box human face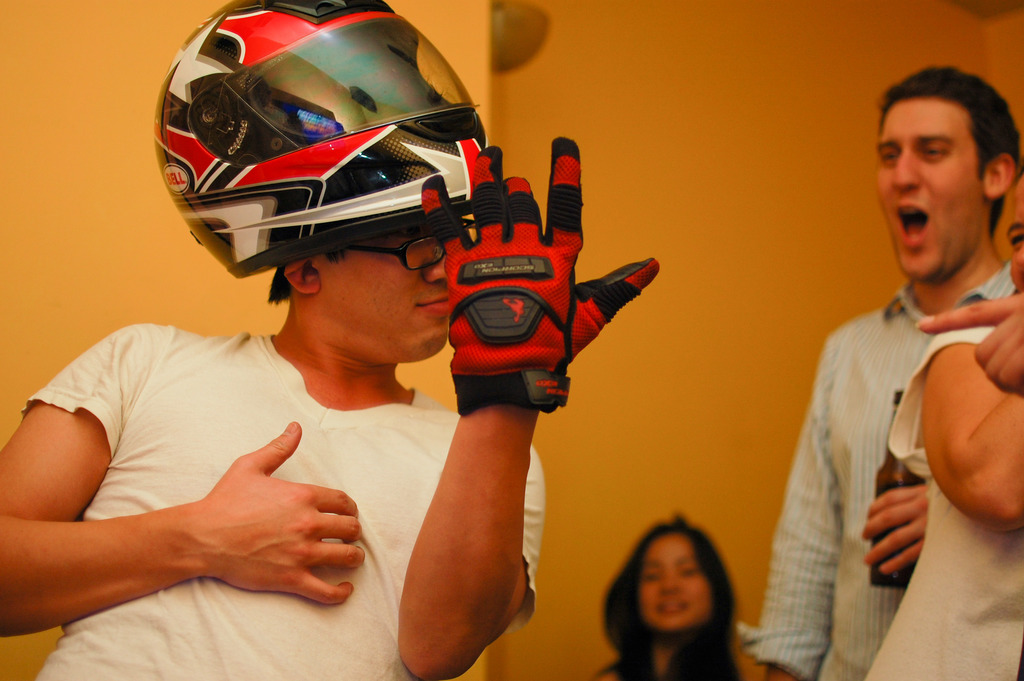
select_region(637, 538, 713, 631)
